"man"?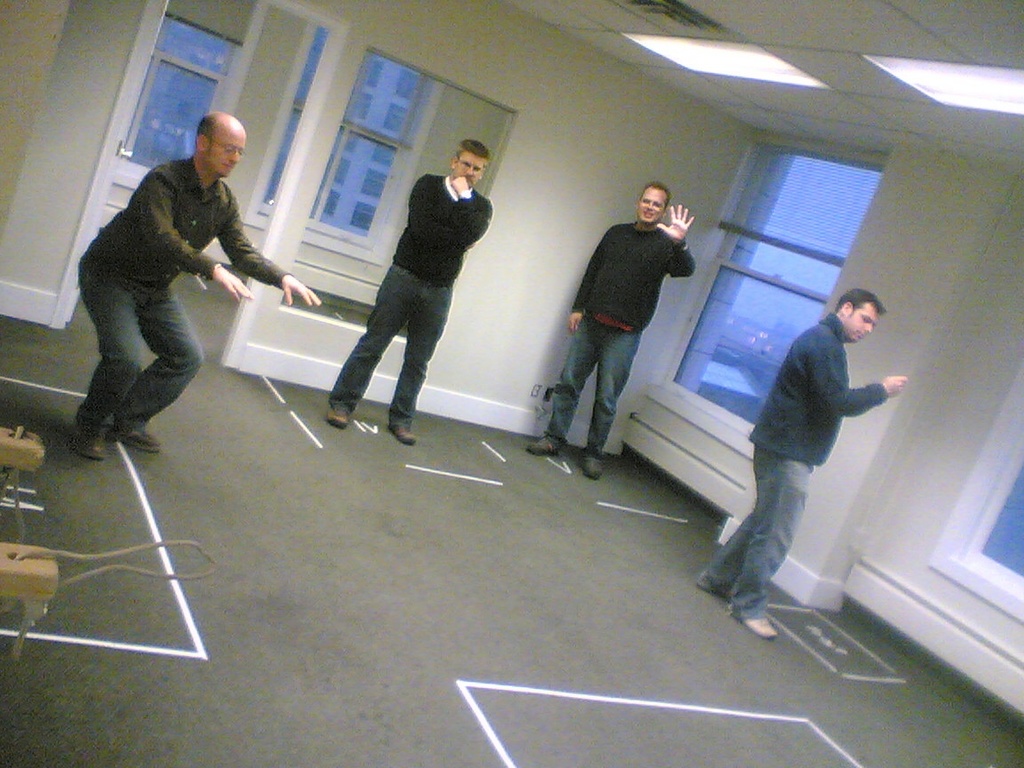
pyautogui.locateOnScreen(690, 282, 912, 643)
